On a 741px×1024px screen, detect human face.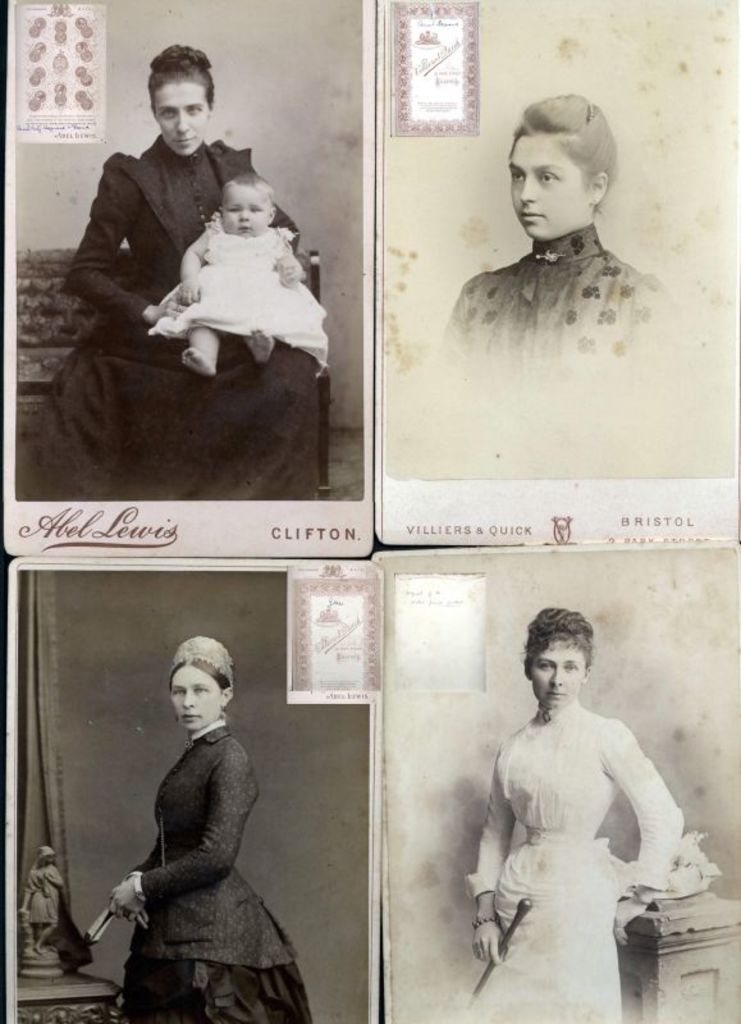
151:83:205:152.
